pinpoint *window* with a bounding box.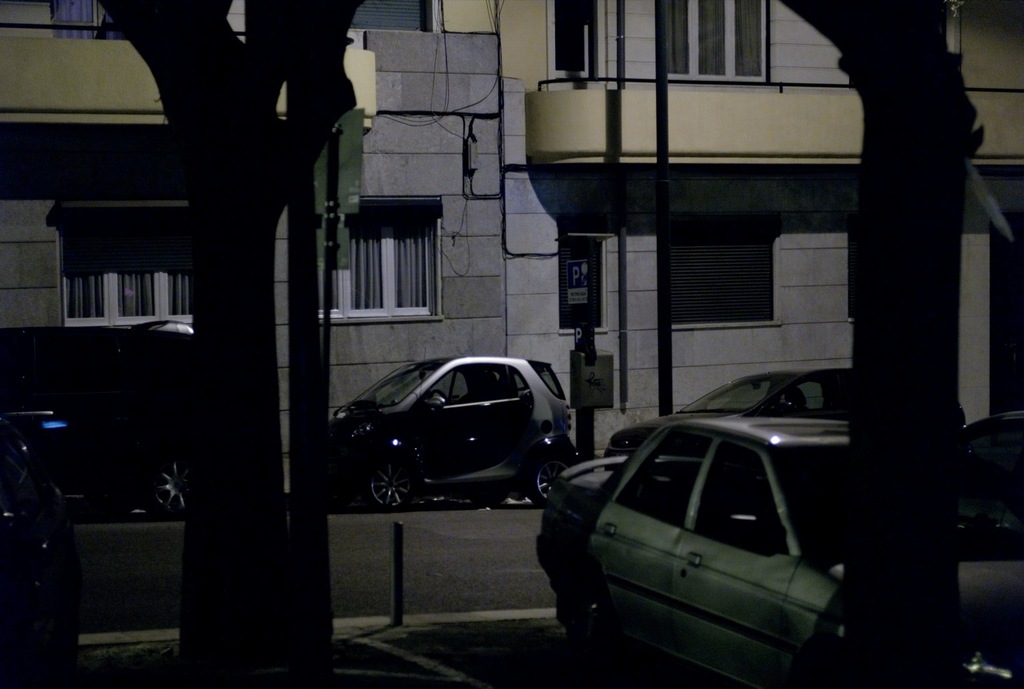
left=54, top=210, right=198, bottom=338.
